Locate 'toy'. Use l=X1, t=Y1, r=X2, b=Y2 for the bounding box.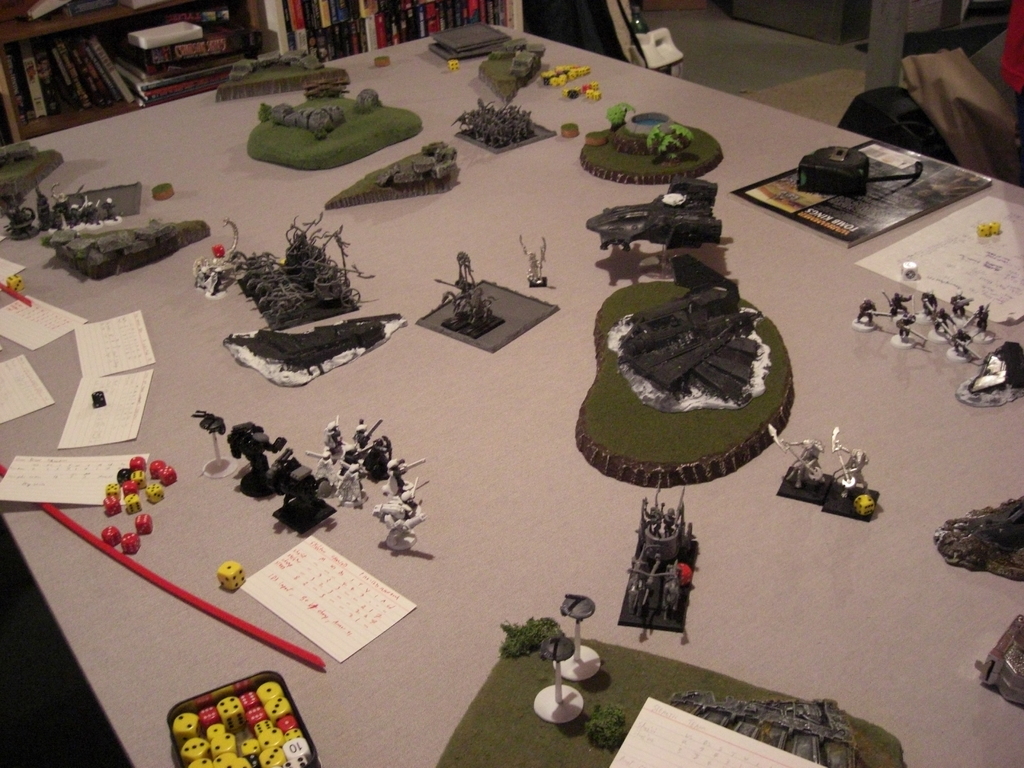
l=259, t=684, r=284, b=705.
